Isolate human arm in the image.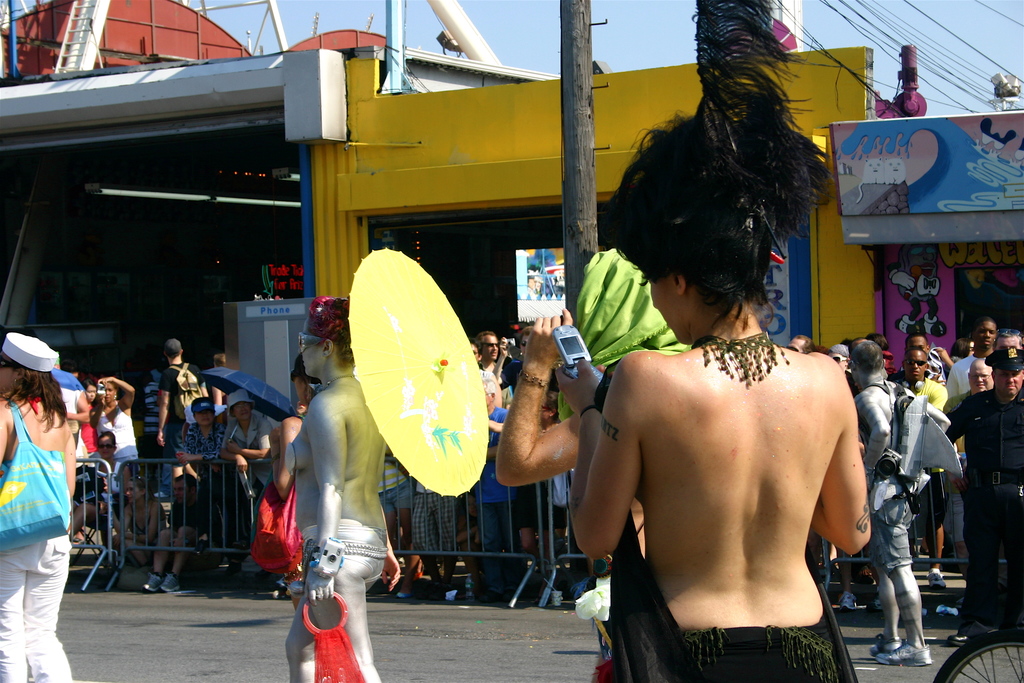
Isolated region: [941,406,963,494].
